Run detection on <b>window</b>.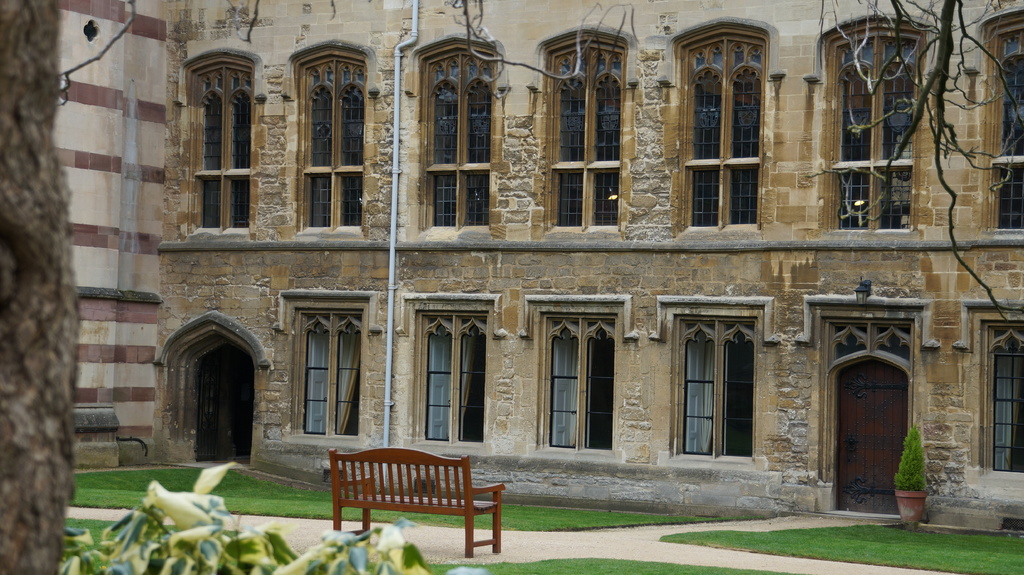
Result: 420, 305, 490, 447.
